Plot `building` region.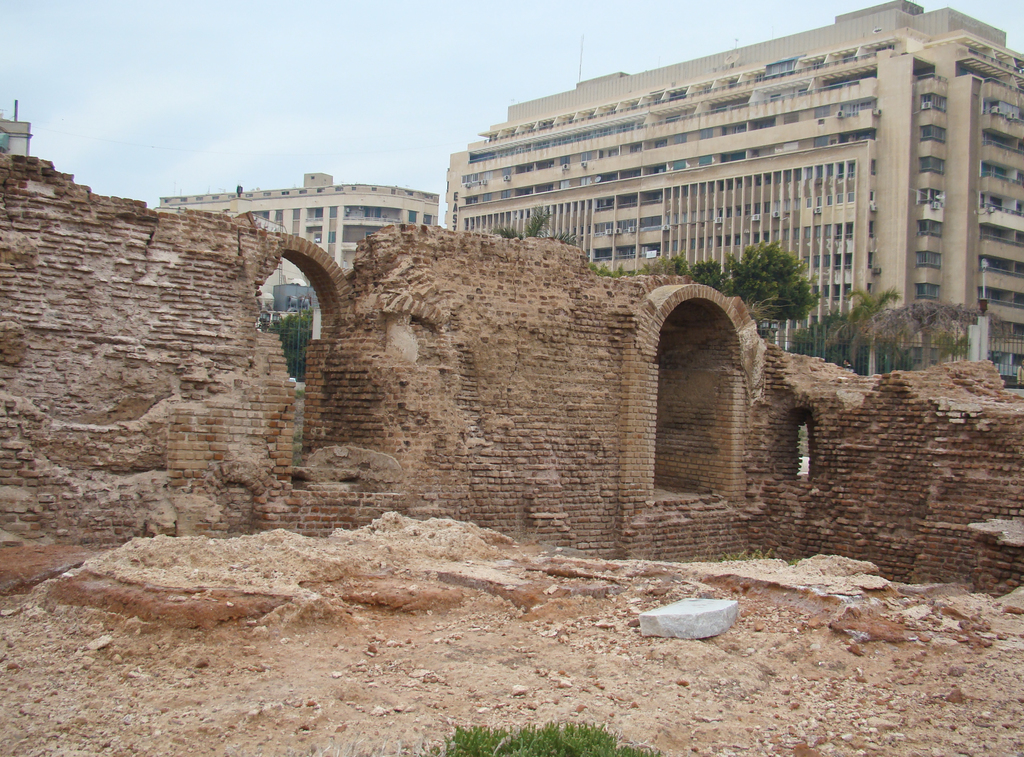
Plotted at BBox(158, 172, 447, 331).
